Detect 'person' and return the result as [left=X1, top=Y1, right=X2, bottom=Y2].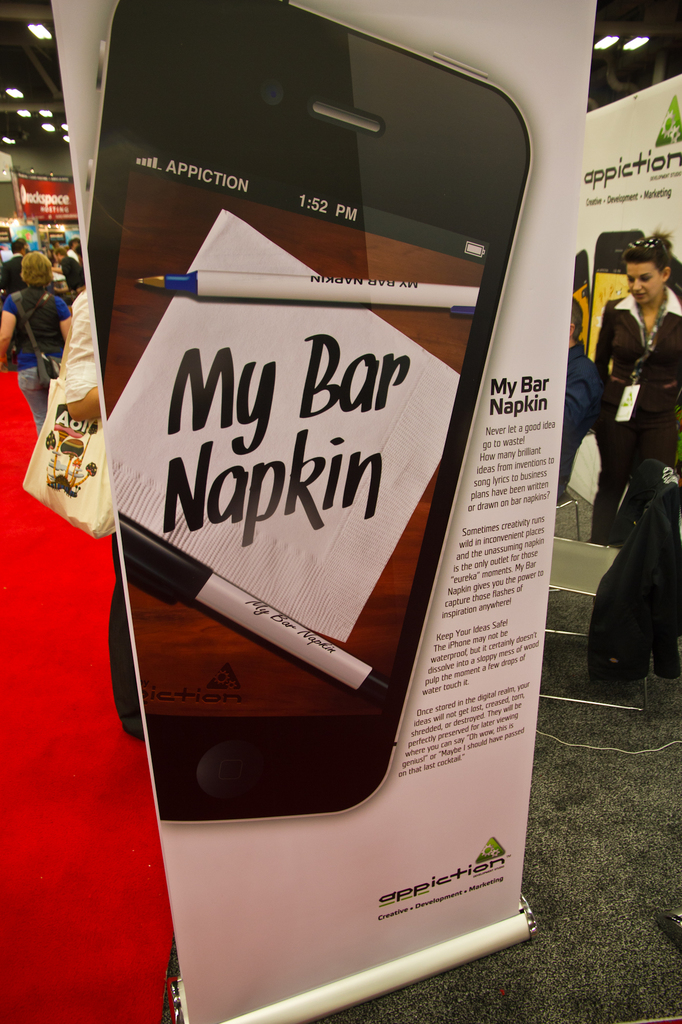
[left=583, top=258, right=671, bottom=676].
